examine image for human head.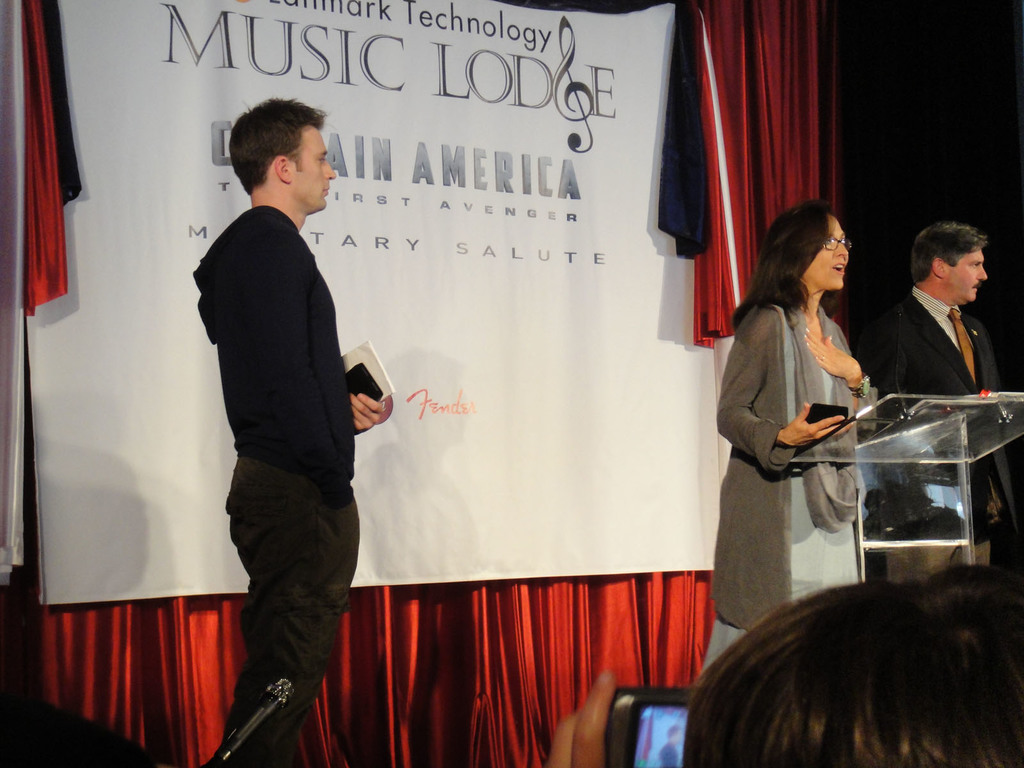
Examination result: x1=909 y1=219 x2=988 y2=306.
